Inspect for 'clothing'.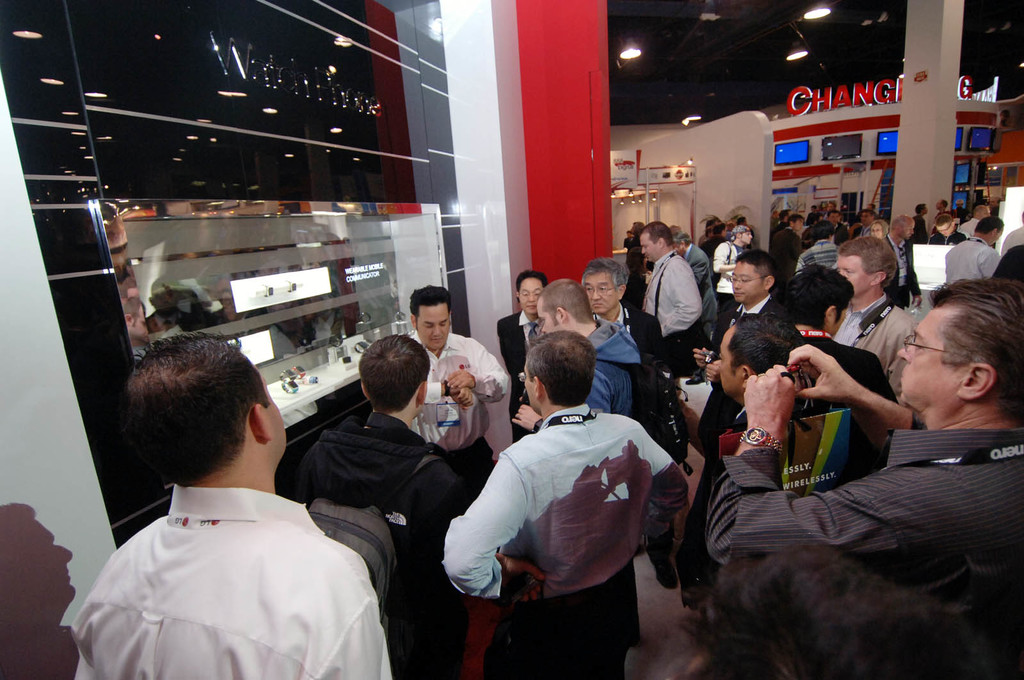
Inspection: pyautogui.locateOnScreen(296, 412, 477, 679).
